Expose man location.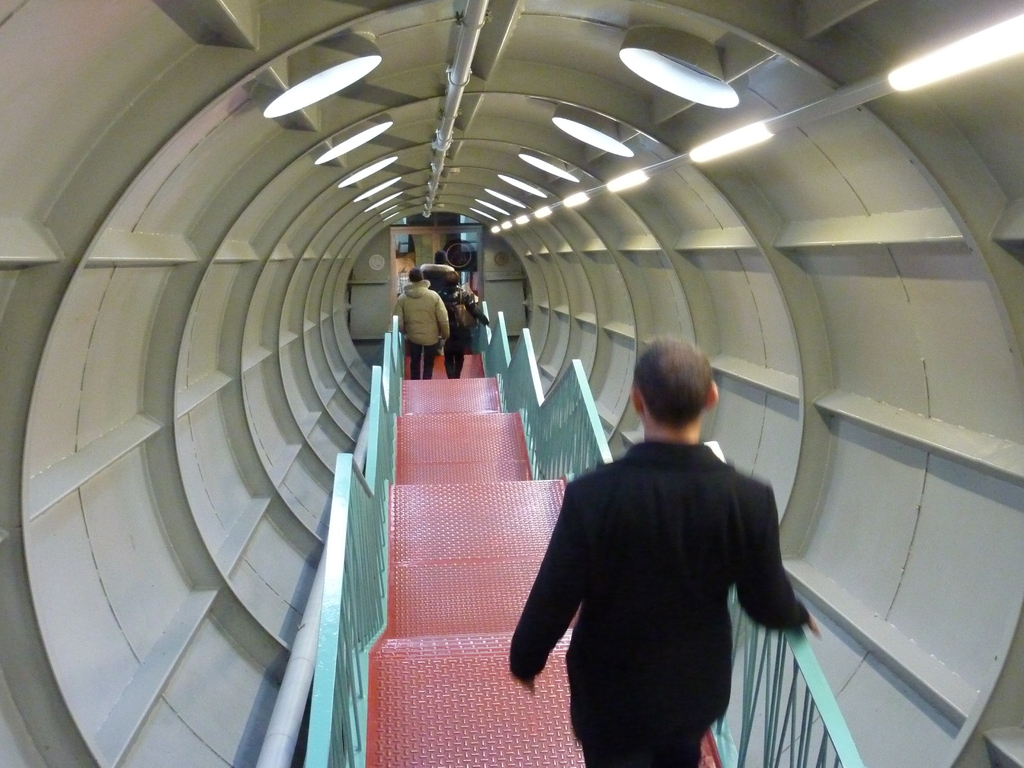
Exposed at (505,321,818,742).
